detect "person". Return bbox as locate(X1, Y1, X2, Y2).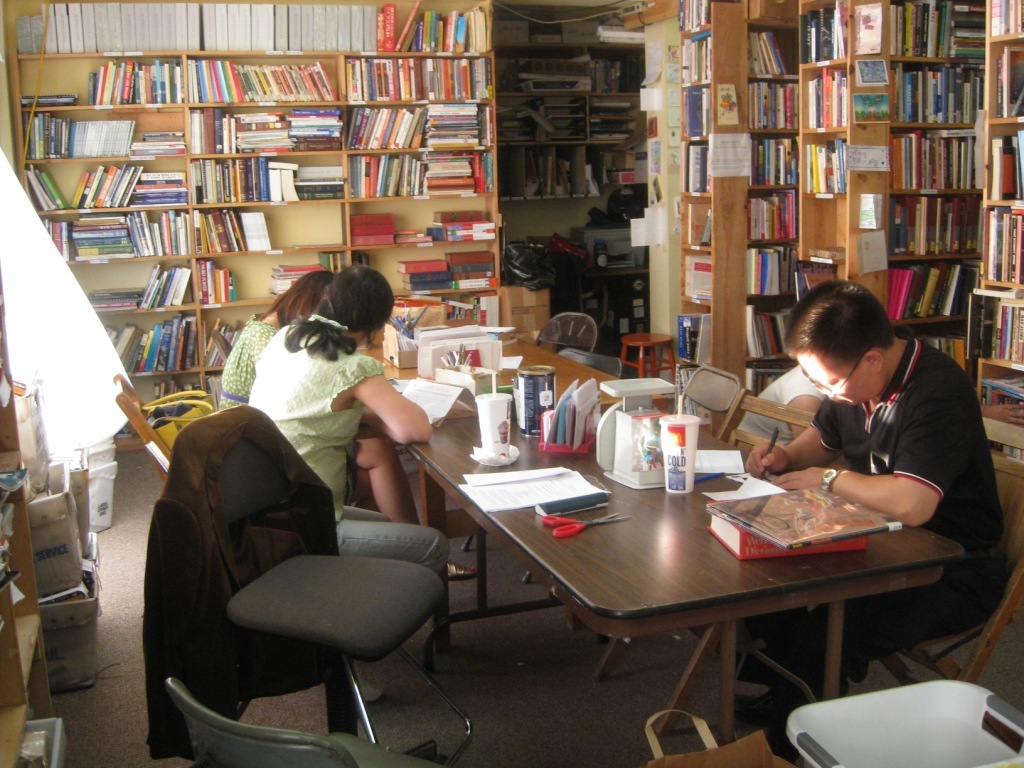
locate(245, 268, 449, 708).
